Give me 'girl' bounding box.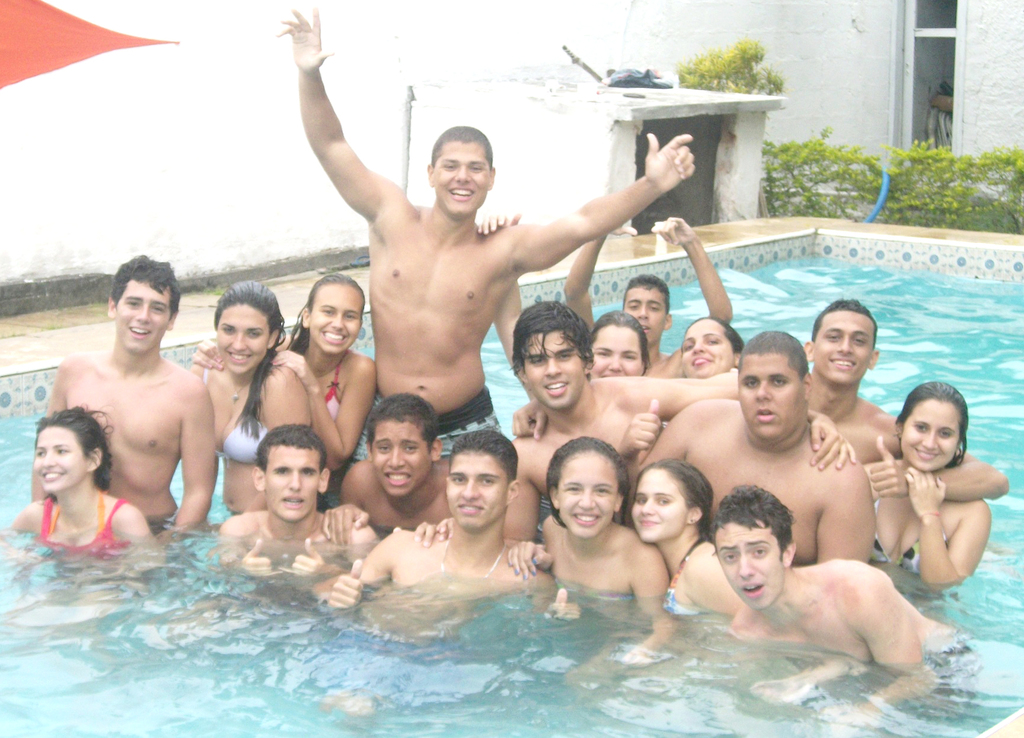
{"left": 1, "top": 398, "right": 163, "bottom": 638}.
